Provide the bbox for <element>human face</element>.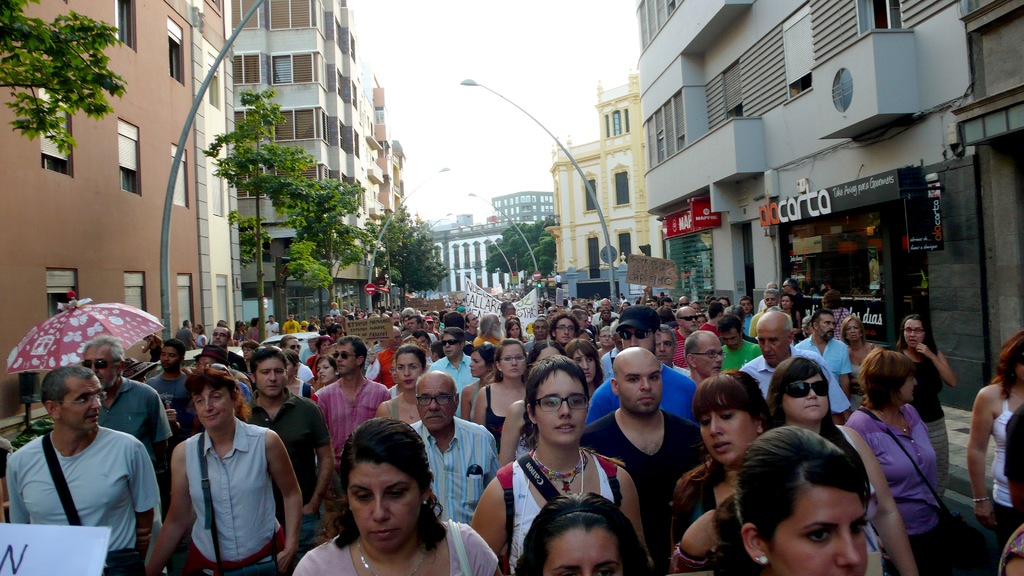
select_region(535, 344, 561, 364).
